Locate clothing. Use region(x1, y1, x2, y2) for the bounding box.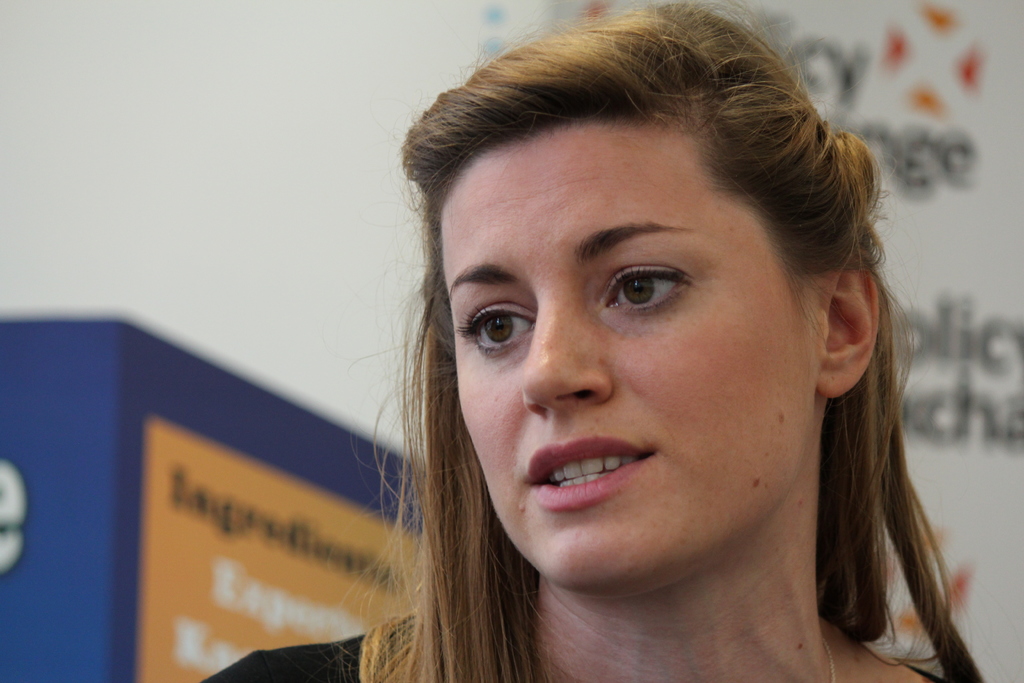
region(201, 623, 962, 682).
